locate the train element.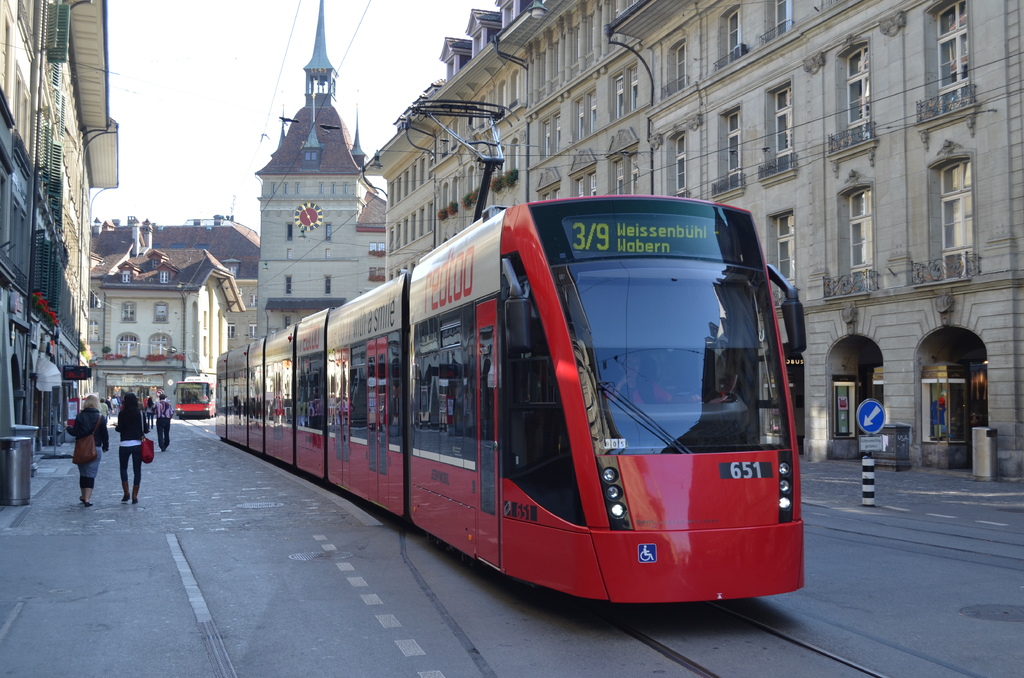
Element bbox: 206, 91, 808, 595.
